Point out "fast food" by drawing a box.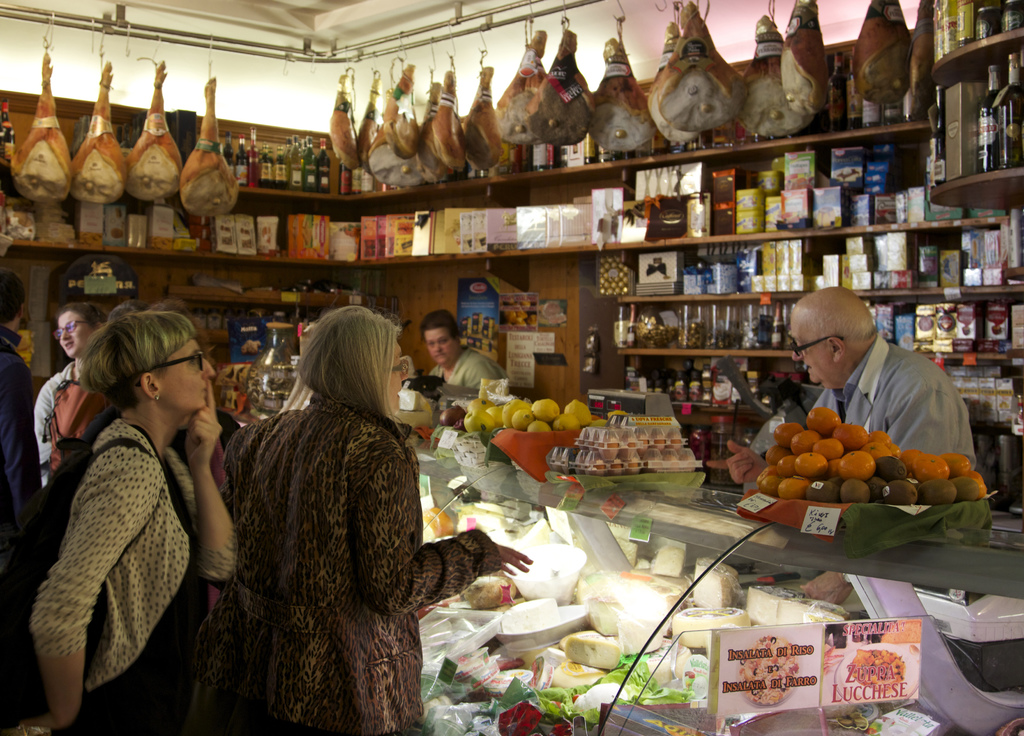
bbox(873, 619, 920, 648).
